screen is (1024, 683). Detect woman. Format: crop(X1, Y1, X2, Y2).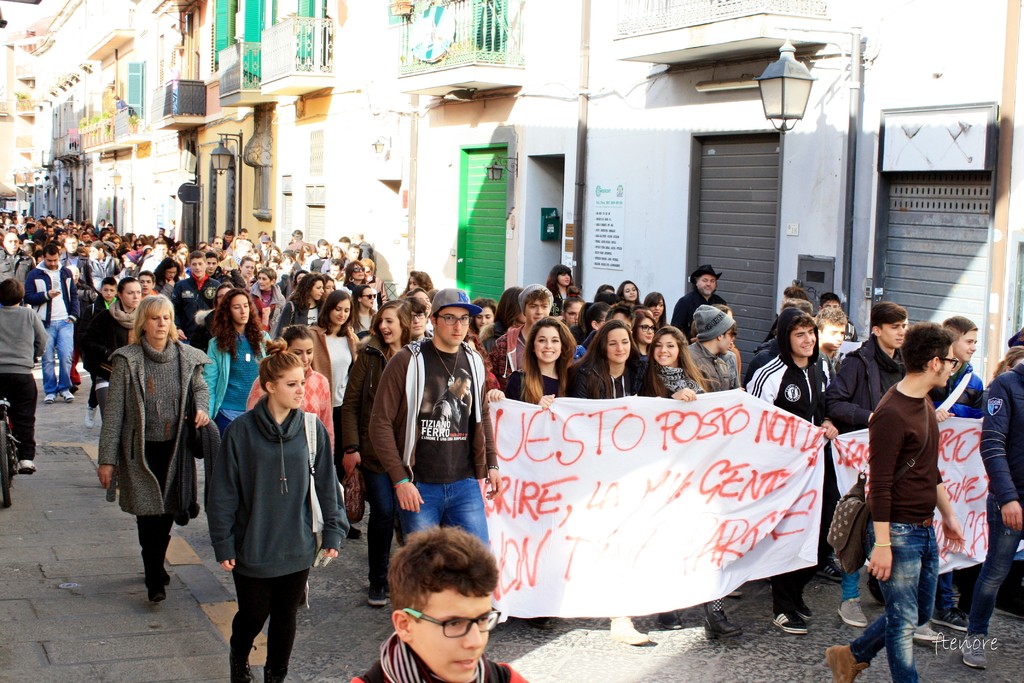
crop(202, 281, 239, 336).
